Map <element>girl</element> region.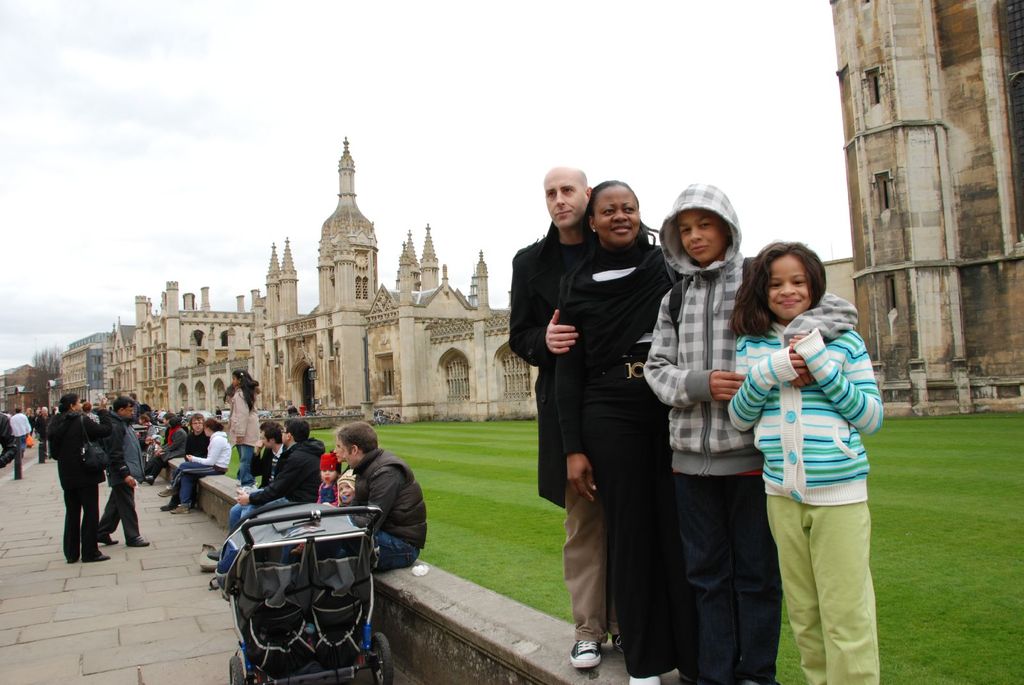
Mapped to 158:416:232:516.
